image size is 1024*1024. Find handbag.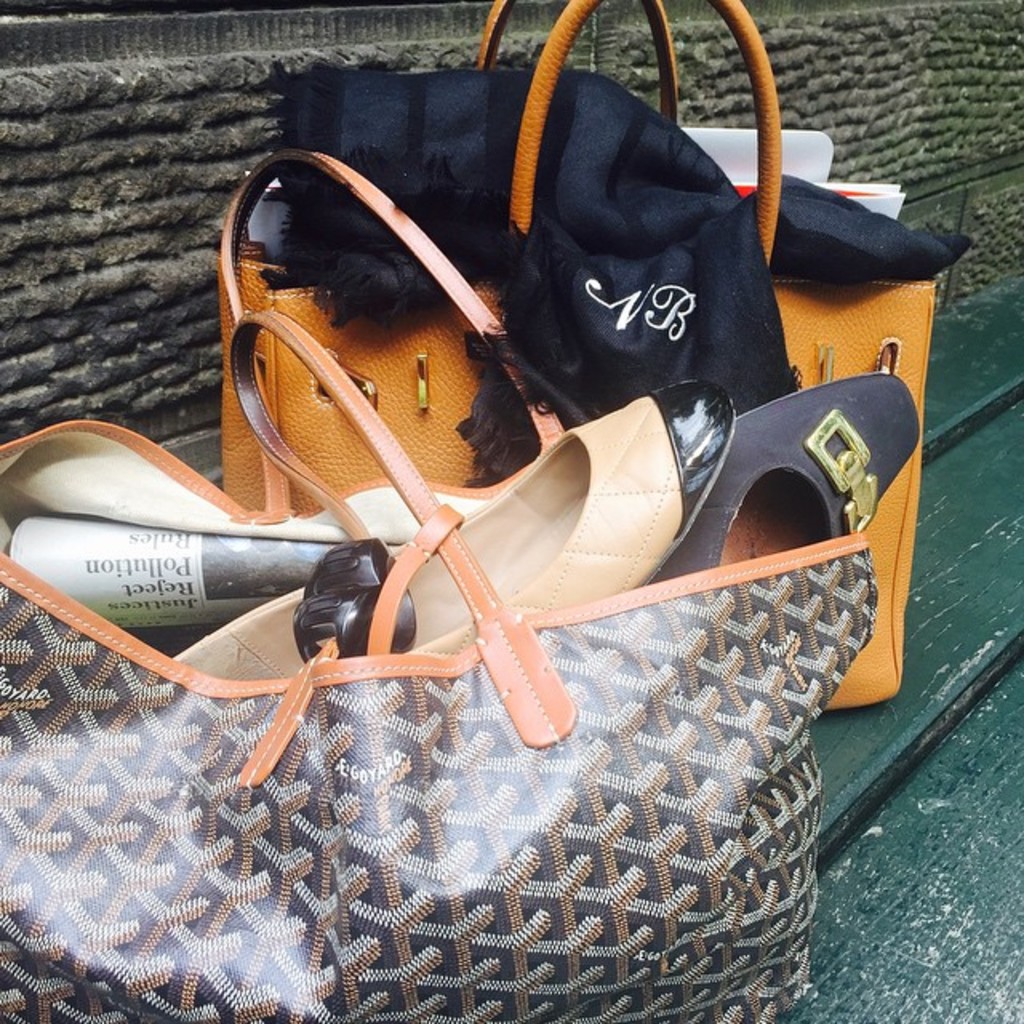
[left=0, top=142, right=880, bottom=1022].
